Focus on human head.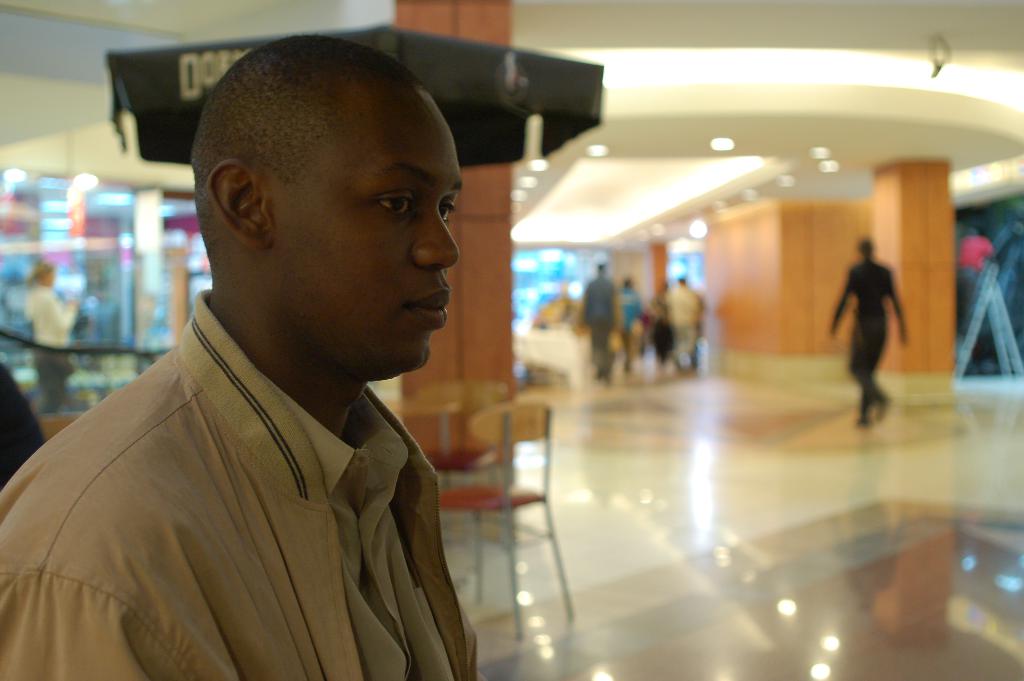
Focused at <region>198, 37, 457, 384</region>.
